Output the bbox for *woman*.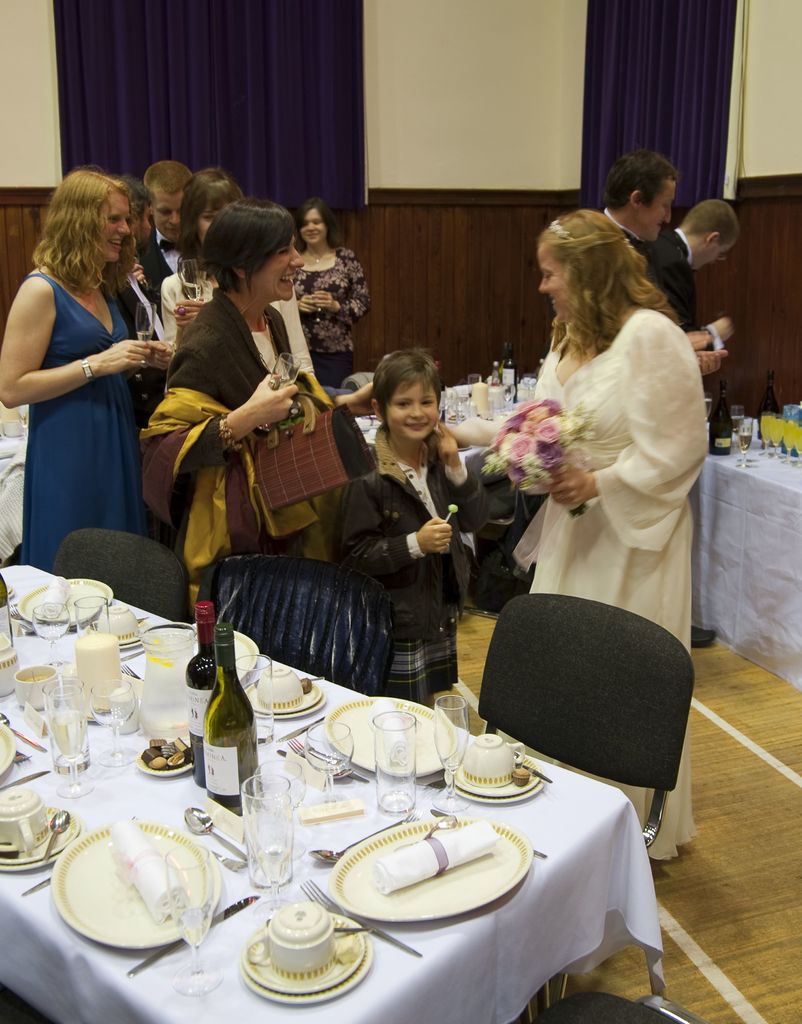
left=514, top=211, right=710, bottom=861.
